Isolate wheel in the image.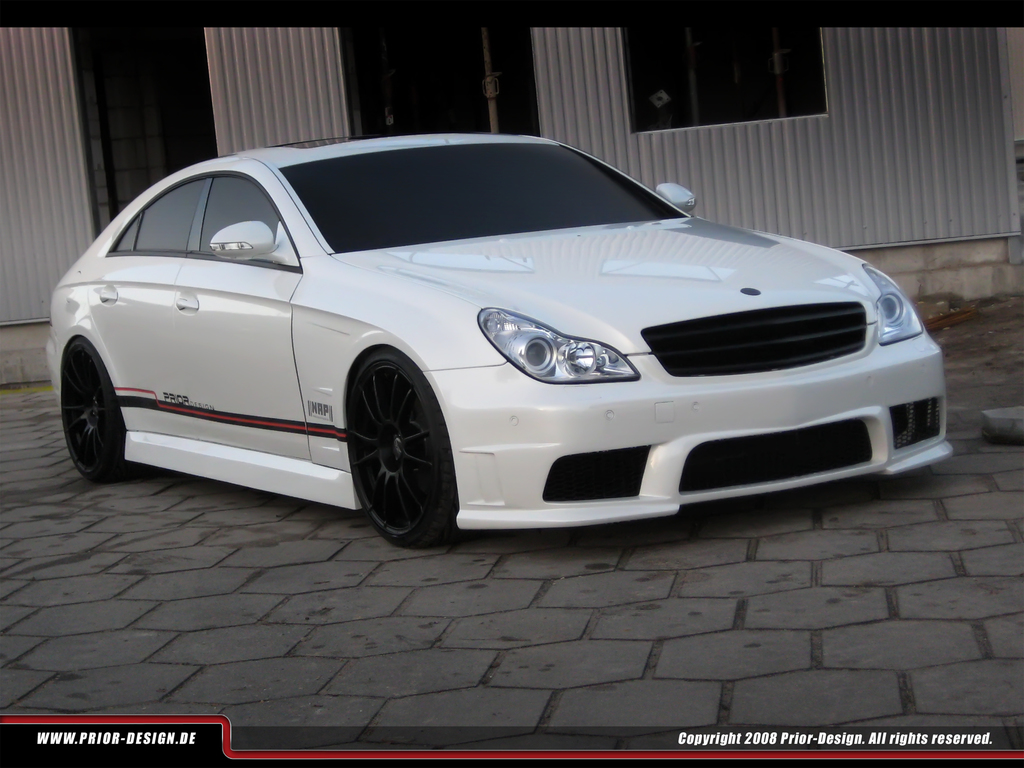
Isolated region: (x1=58, y1=339, x2=123, y2=484).
